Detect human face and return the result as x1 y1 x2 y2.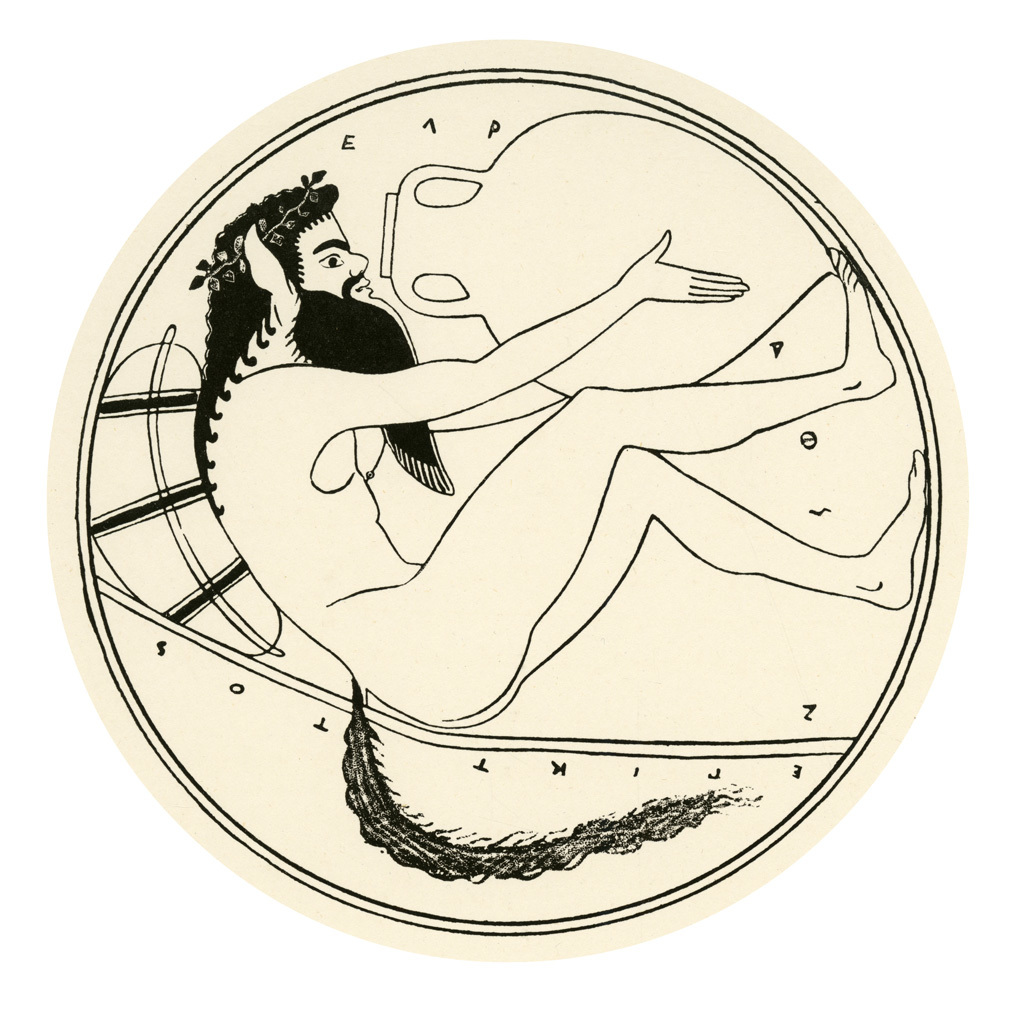
298 211 385 302.
